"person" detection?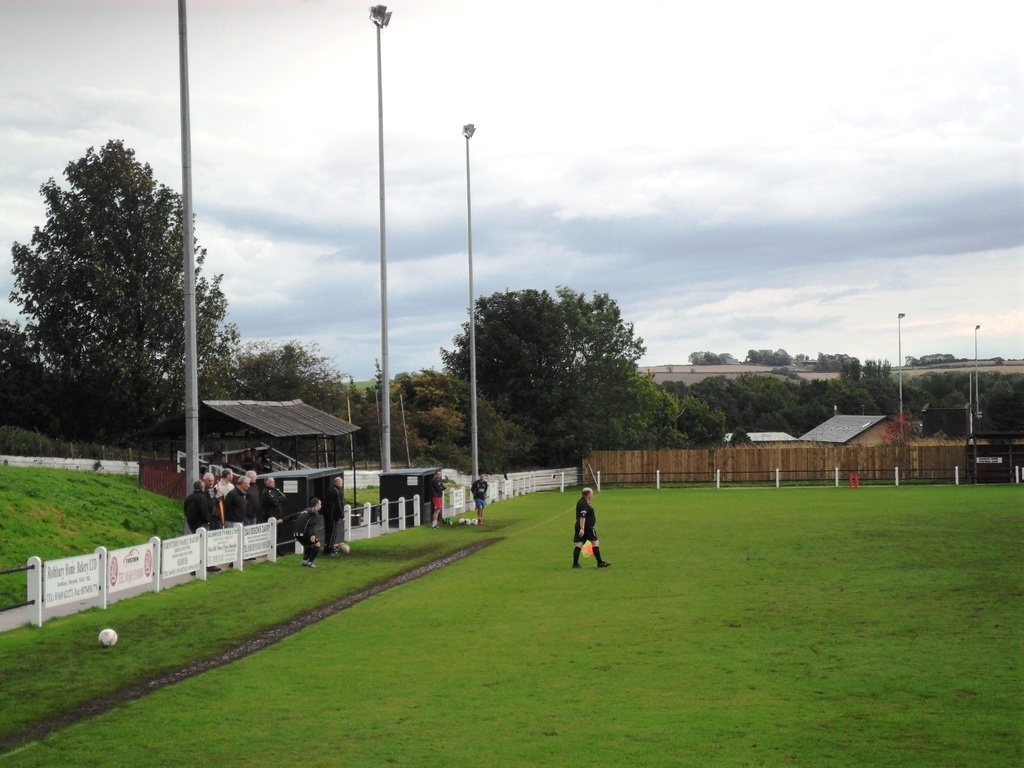
<bbox>243, 463, 263, 520</bbox>
